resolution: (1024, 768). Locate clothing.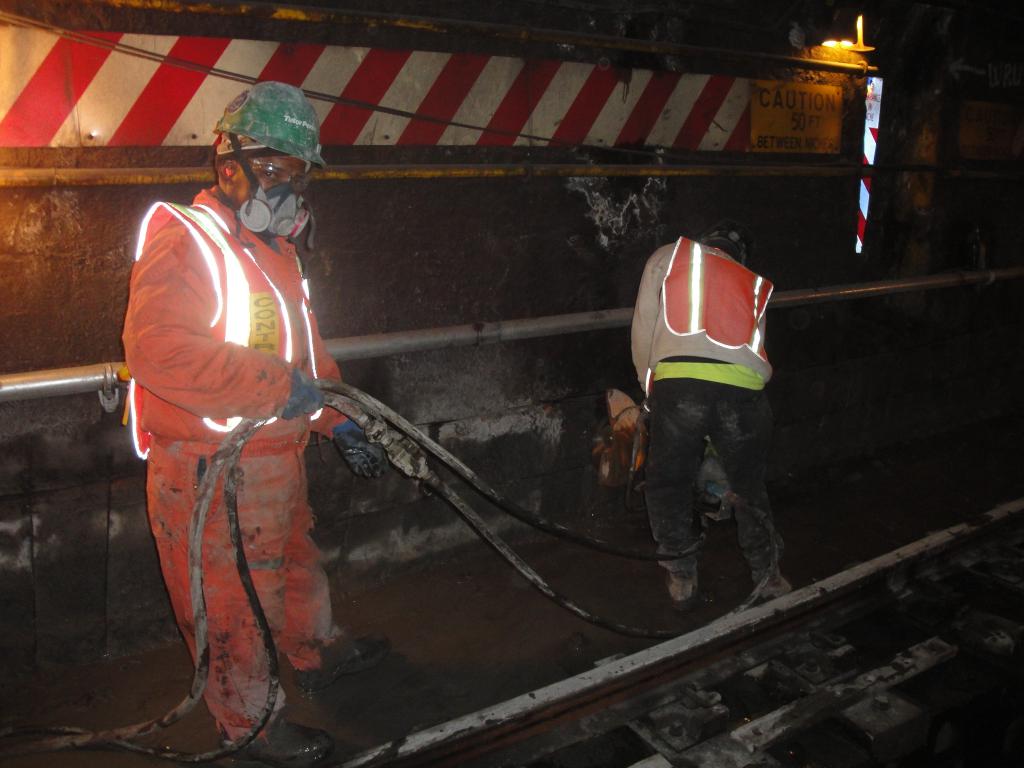
detection(620, 215, 791, 584).
